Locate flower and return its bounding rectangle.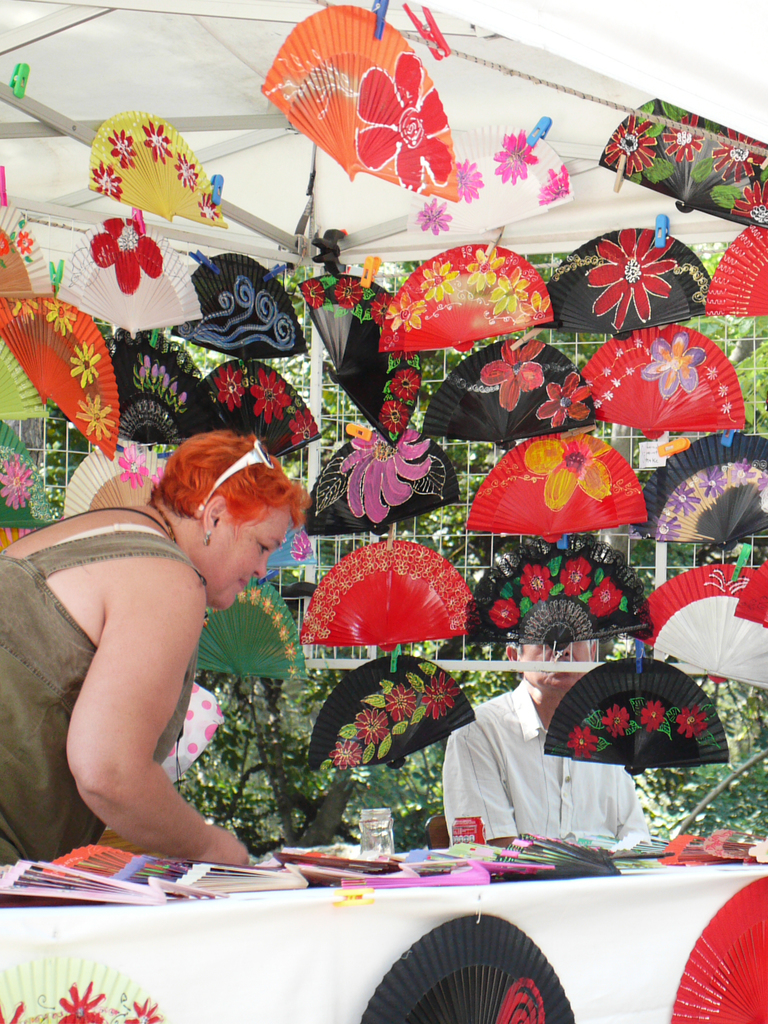
[675,703,704,738].
